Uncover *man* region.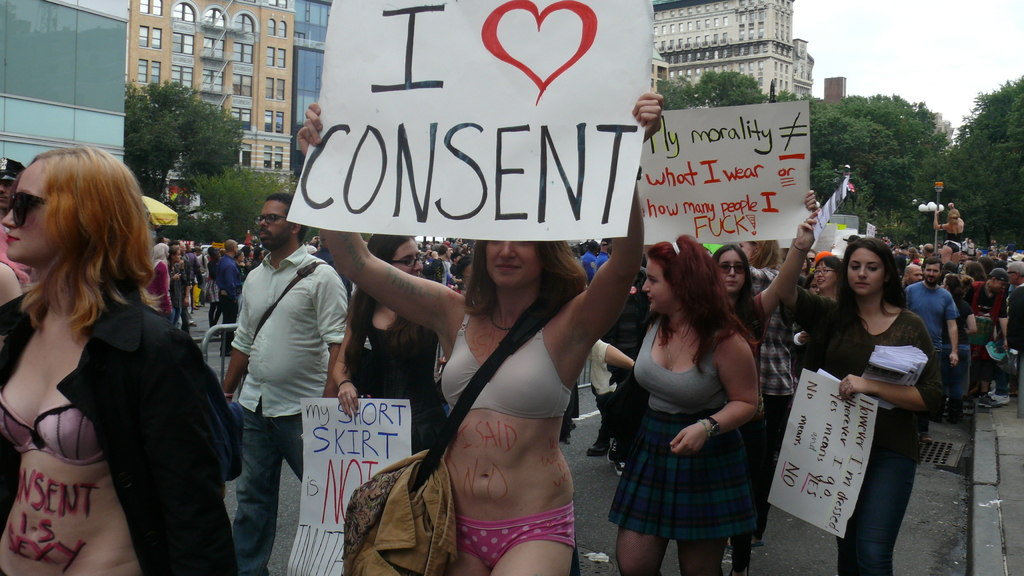
Uncovered: {"x1": 580, "y1": 239, "x2": 600, "y2": 285}.
